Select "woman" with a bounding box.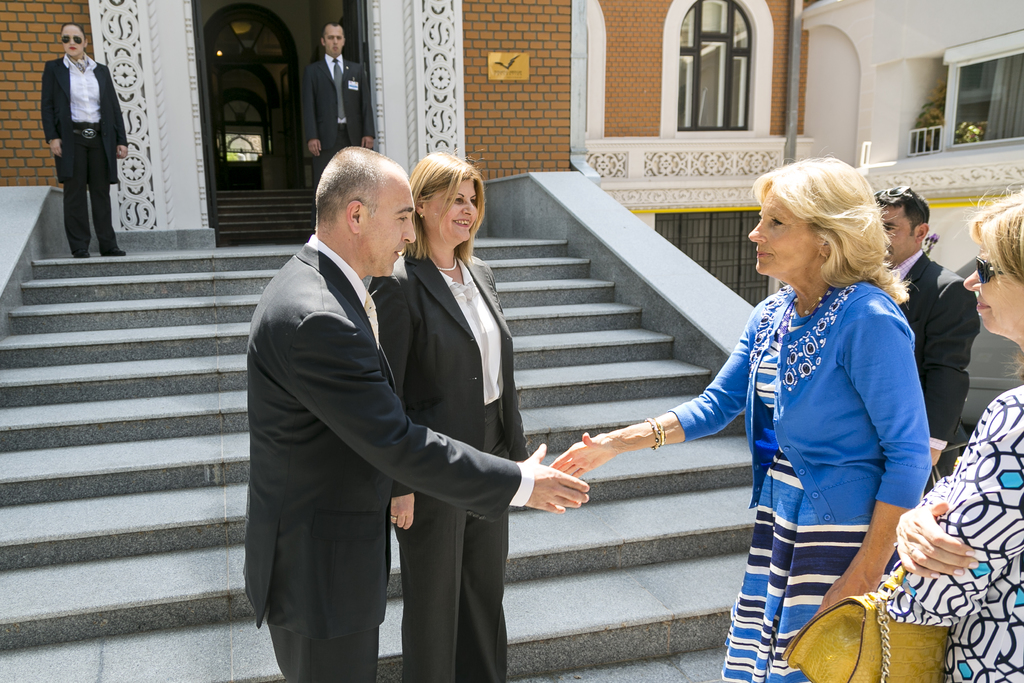
(369,147,536,682).
